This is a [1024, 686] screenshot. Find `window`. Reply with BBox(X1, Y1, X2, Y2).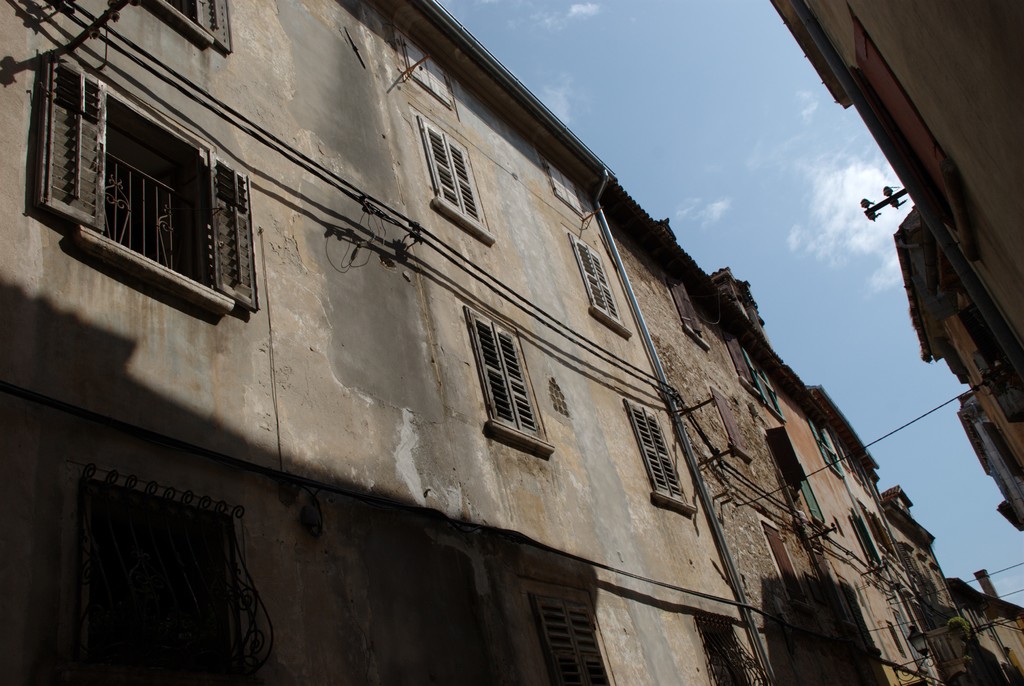
BBox(572, 233, 633, 337).
